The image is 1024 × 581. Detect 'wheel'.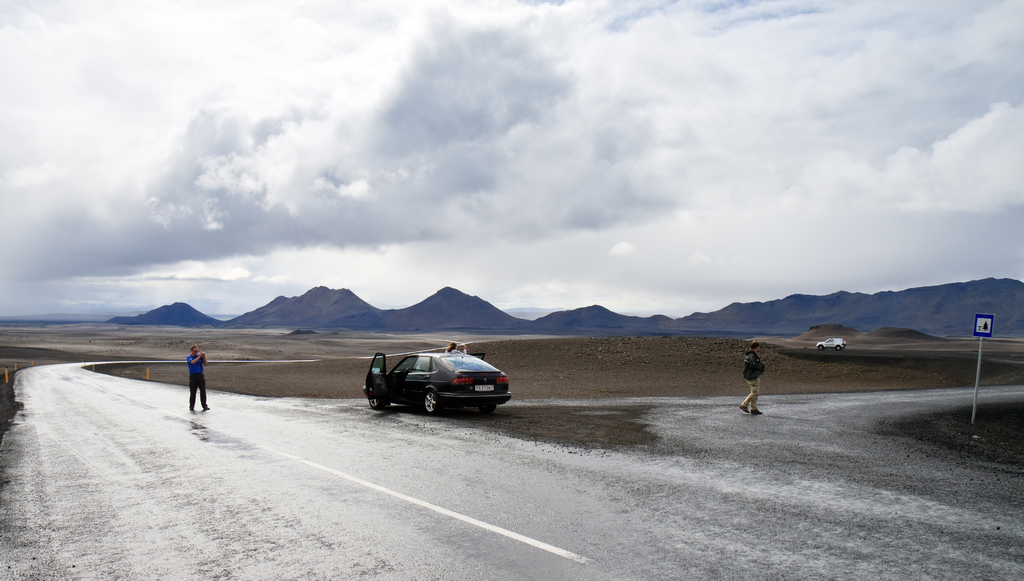
Detection: <region>819, 344, 824, 352</region>.
